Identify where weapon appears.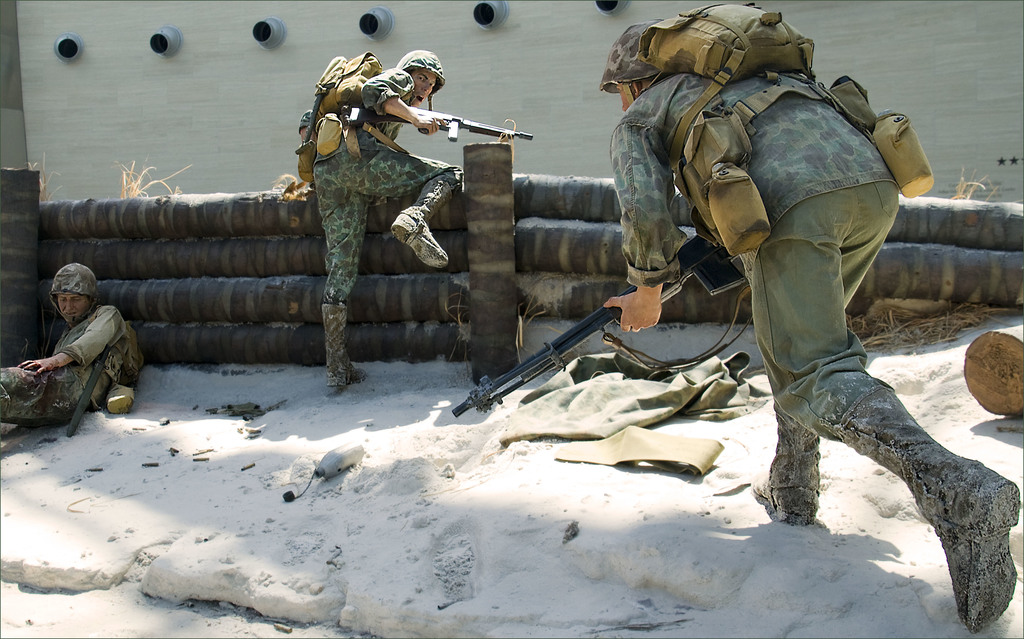
Appears at bbox(450, 221, 751, 416).
